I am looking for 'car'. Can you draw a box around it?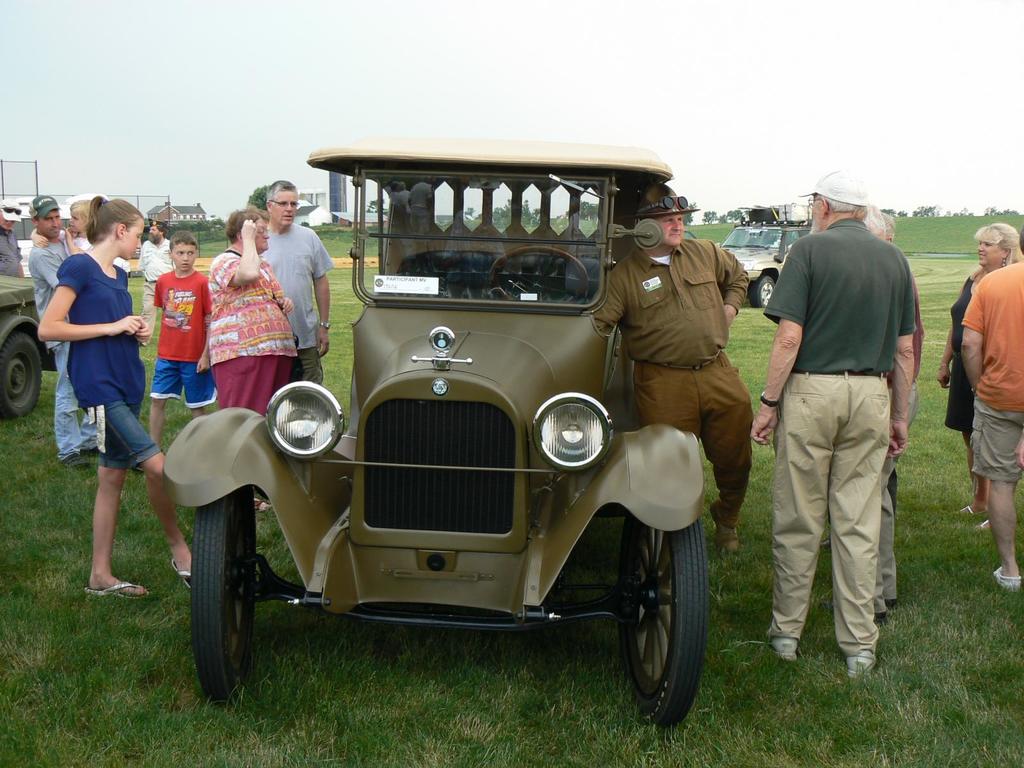
Sure, the bounding box is box(681, 222, 816, 304).
